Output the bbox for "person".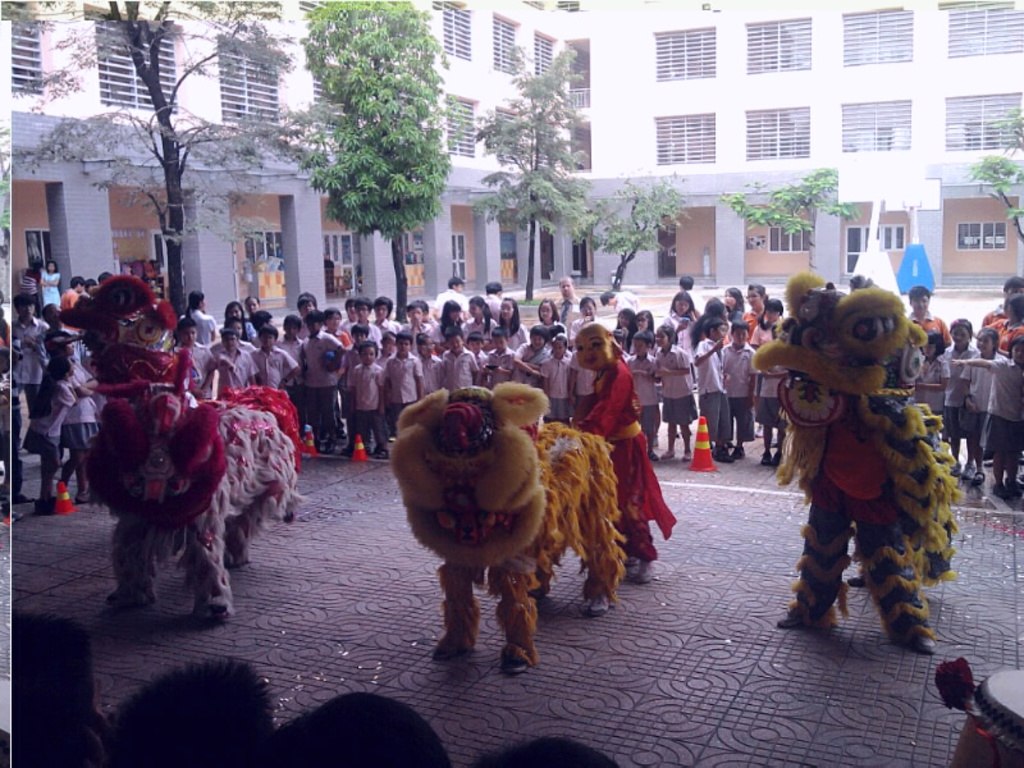
x1=741 y1=282 x2=767 y2=340.
